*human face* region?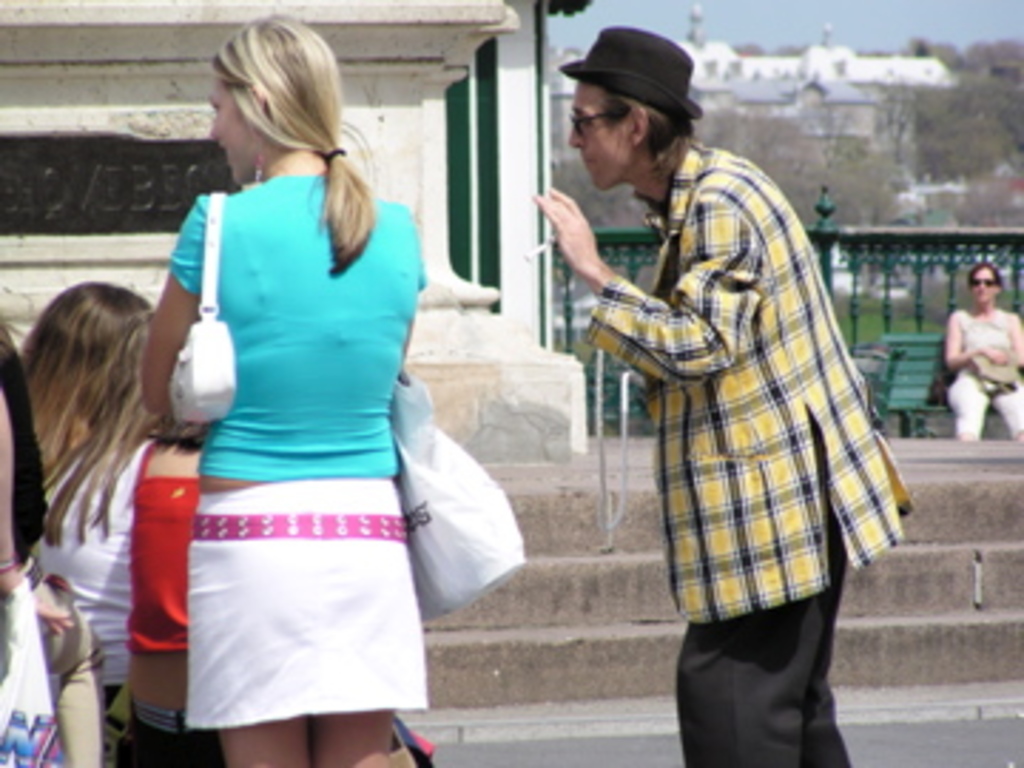
locate(566, 82, 637, 191)
